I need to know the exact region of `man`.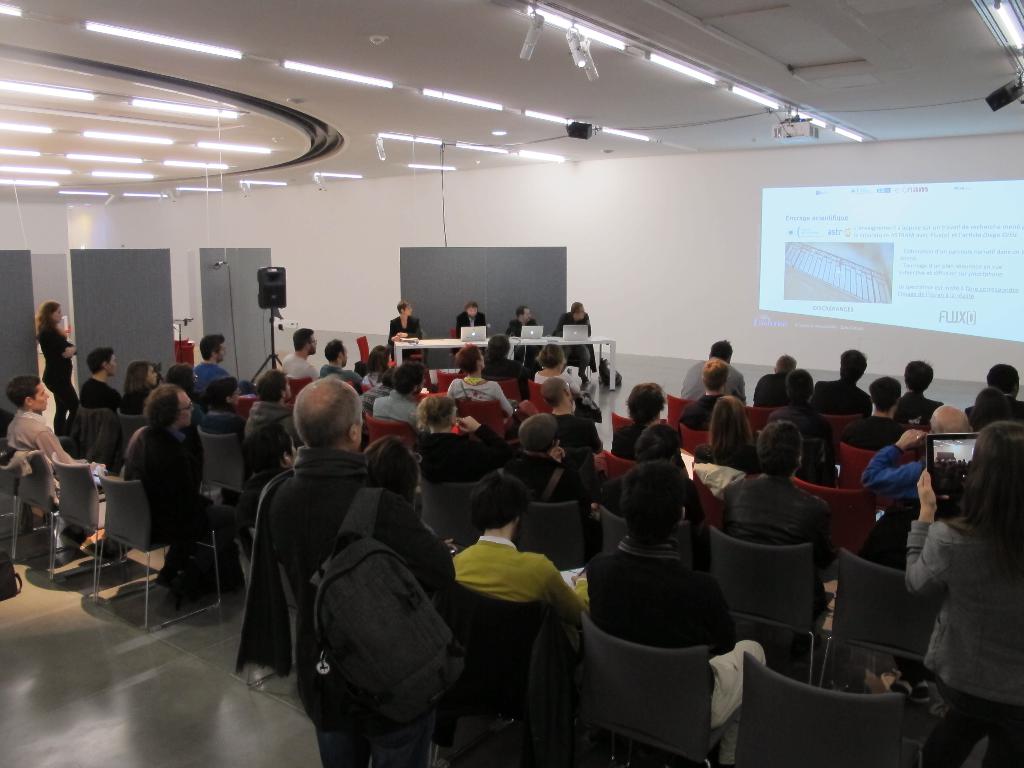
Region: locate(676, 356, 730, 428).
